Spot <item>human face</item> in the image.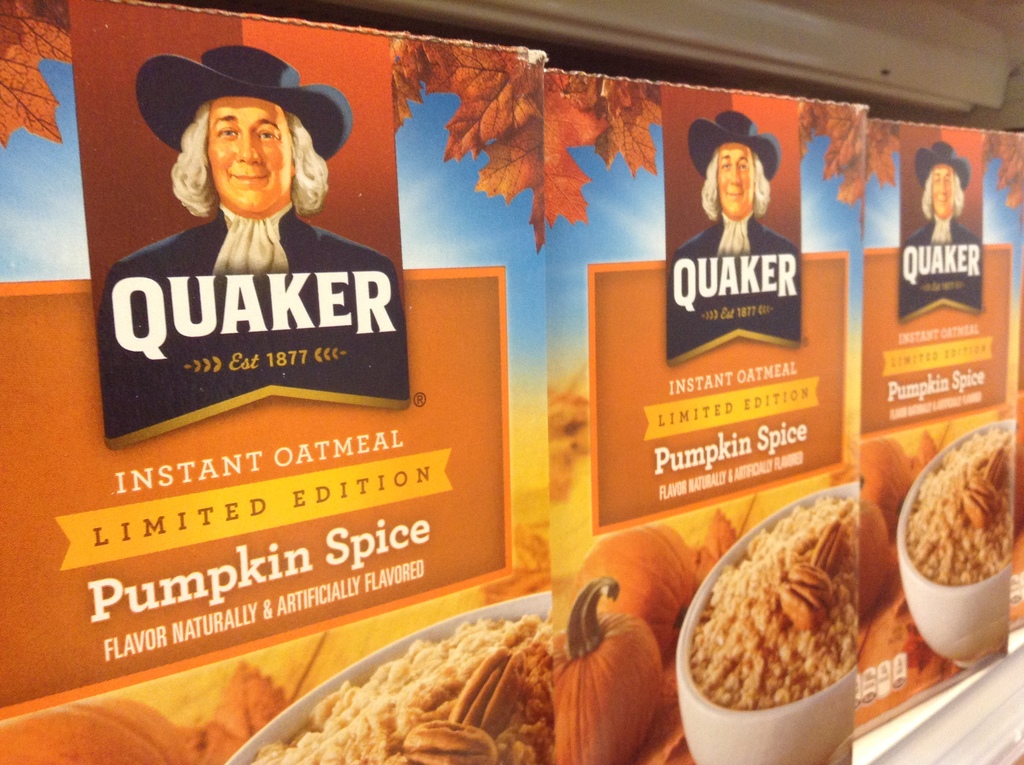
<item>human face</item> found at BBox(205, 92, 305, 208).
